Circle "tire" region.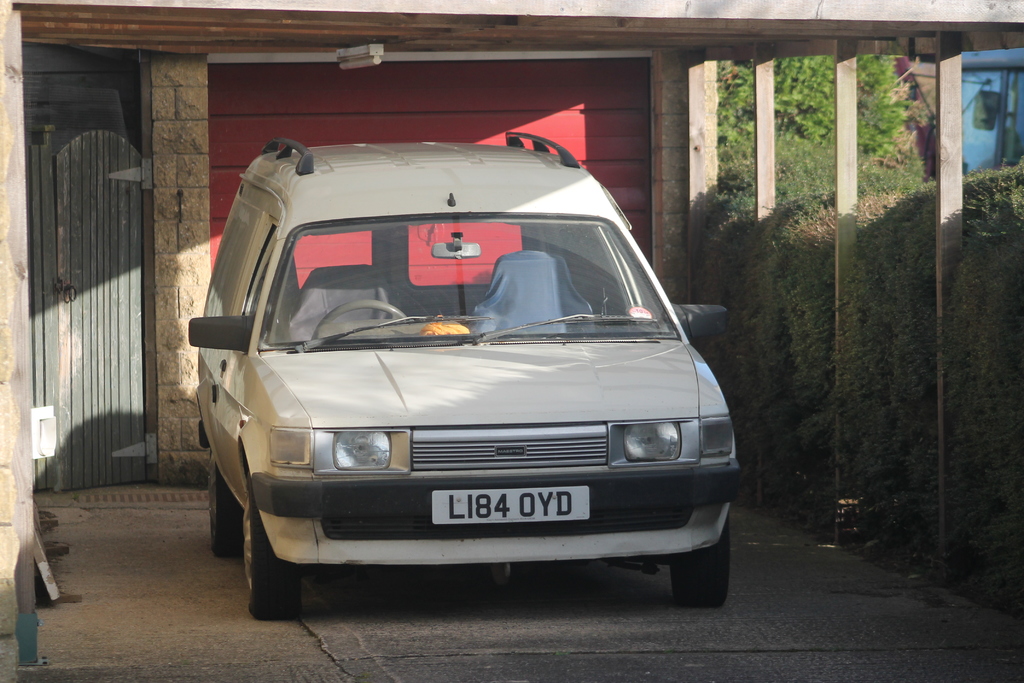
Region: rect(669, 516, 730, 608).
